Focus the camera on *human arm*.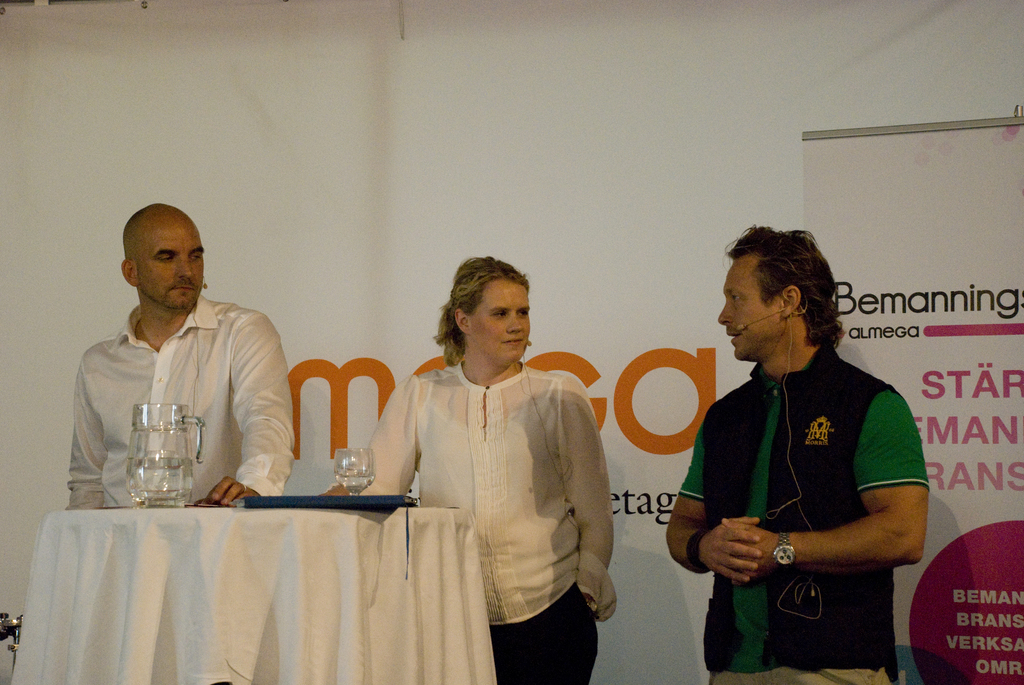
Focus region: 641, 397, 758, 597.
